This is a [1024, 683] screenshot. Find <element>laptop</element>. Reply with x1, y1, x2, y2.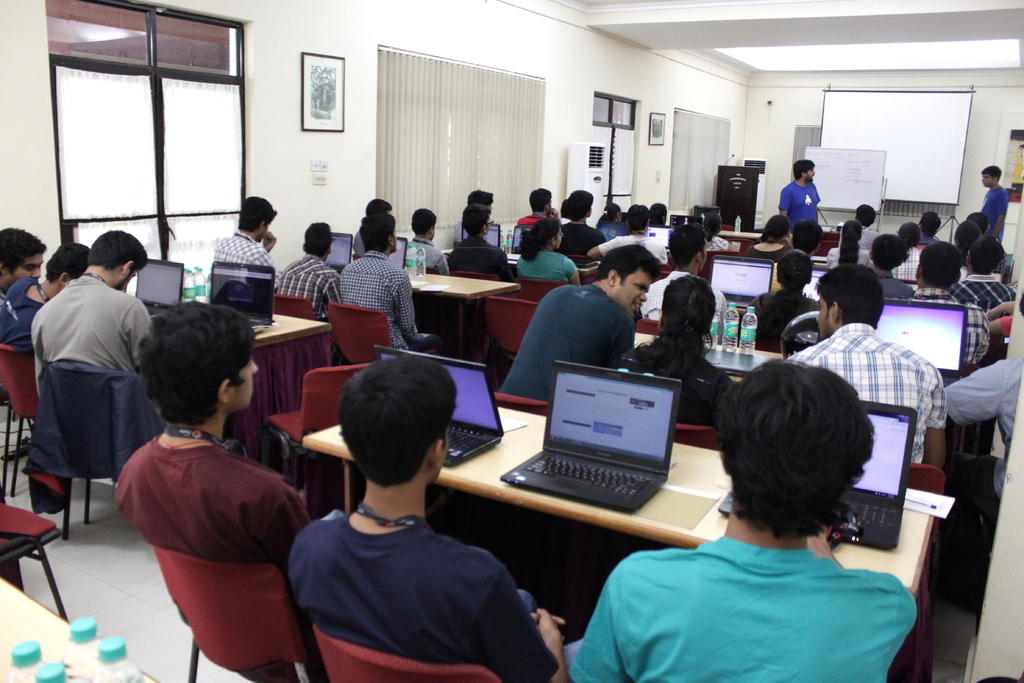
709, 258, 771, 309.
